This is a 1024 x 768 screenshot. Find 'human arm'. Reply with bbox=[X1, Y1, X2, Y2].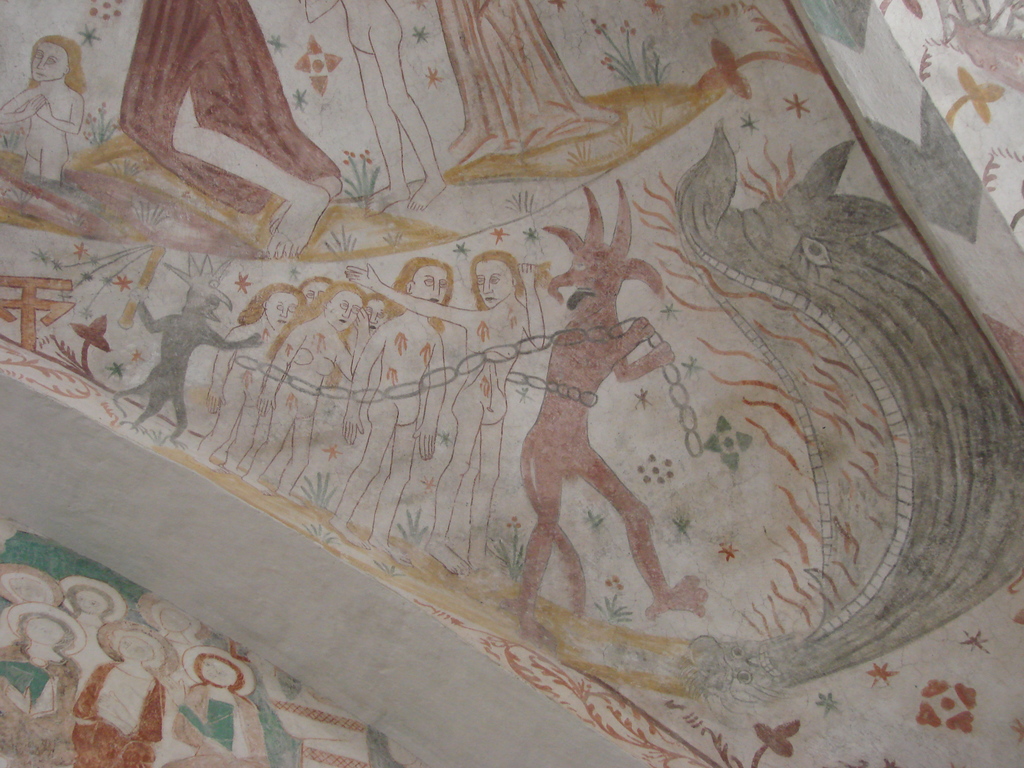
bbox=[204, 332, 237, 417].
